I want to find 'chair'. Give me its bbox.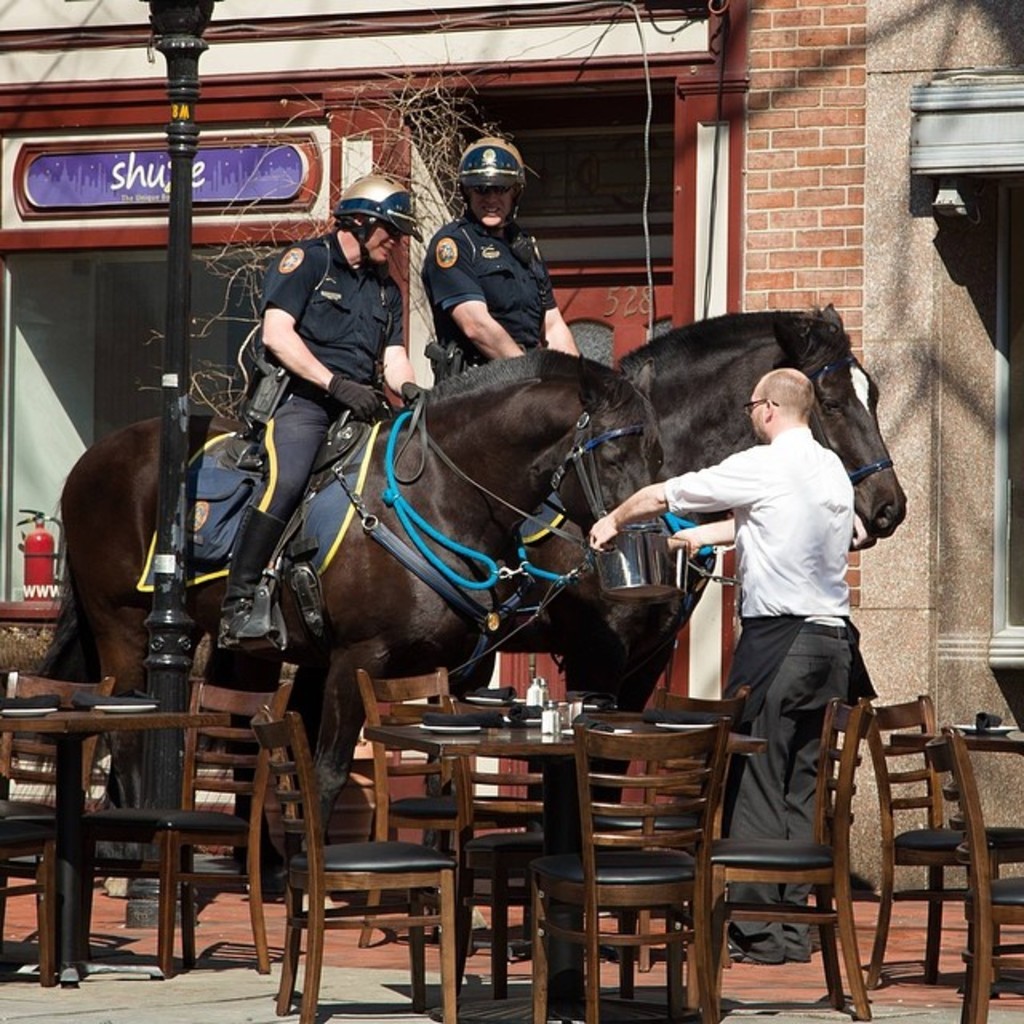
bbox(0, 664, 131, 984).
